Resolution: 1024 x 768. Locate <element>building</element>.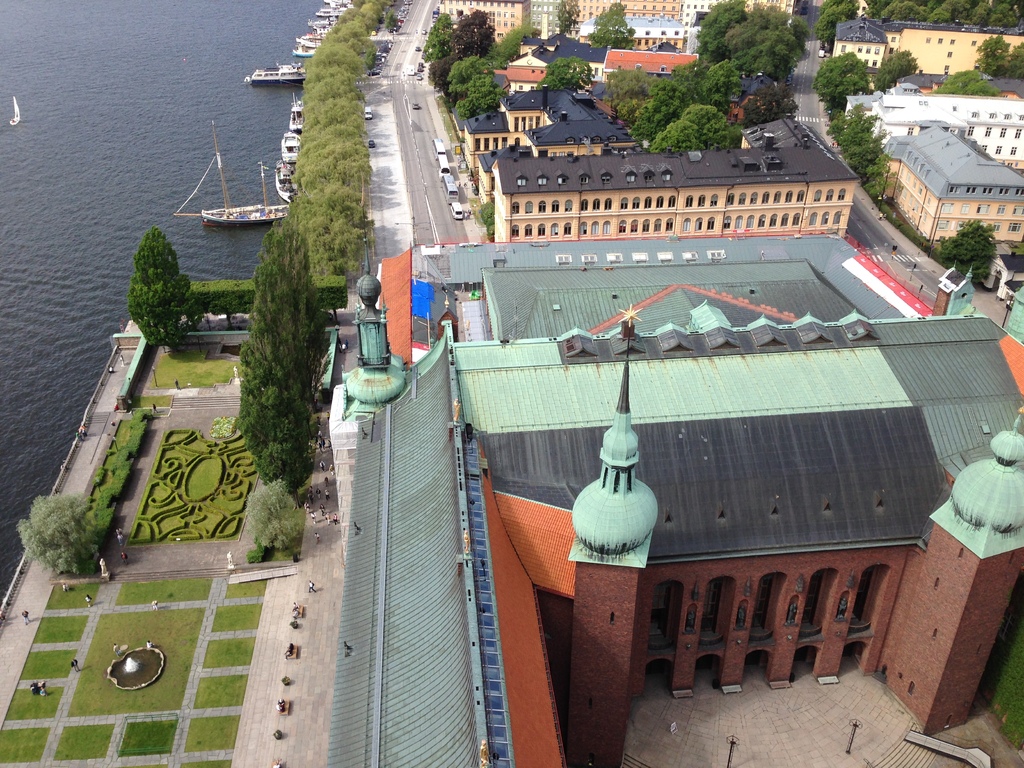
[left=331, top=230, right=1023, bottom=767].
